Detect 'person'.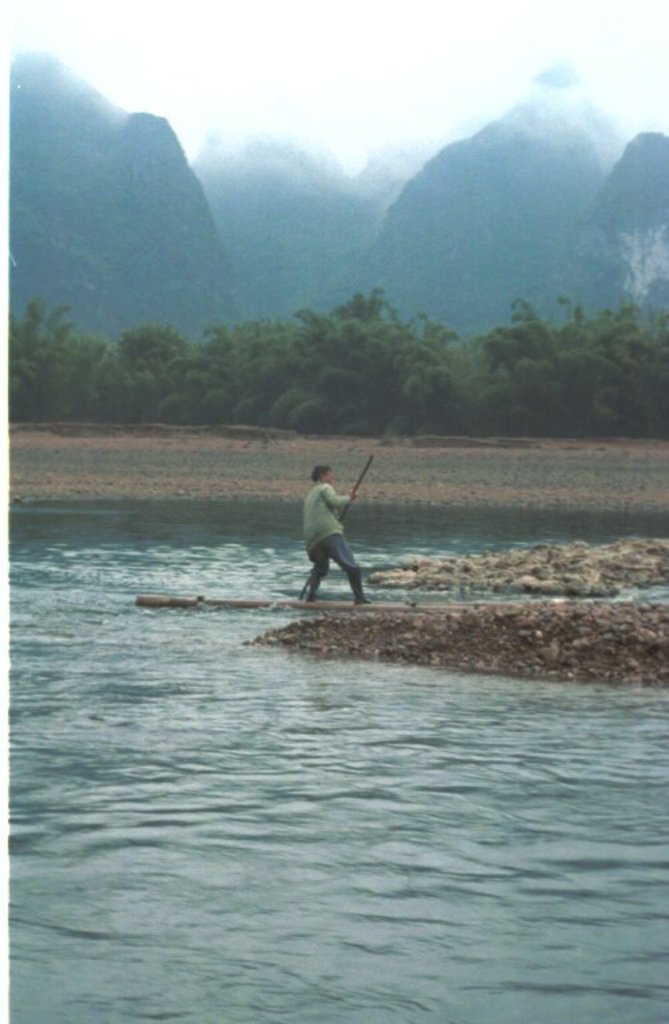
Detected at (left=301, top=456, right=368, bottom=604).
